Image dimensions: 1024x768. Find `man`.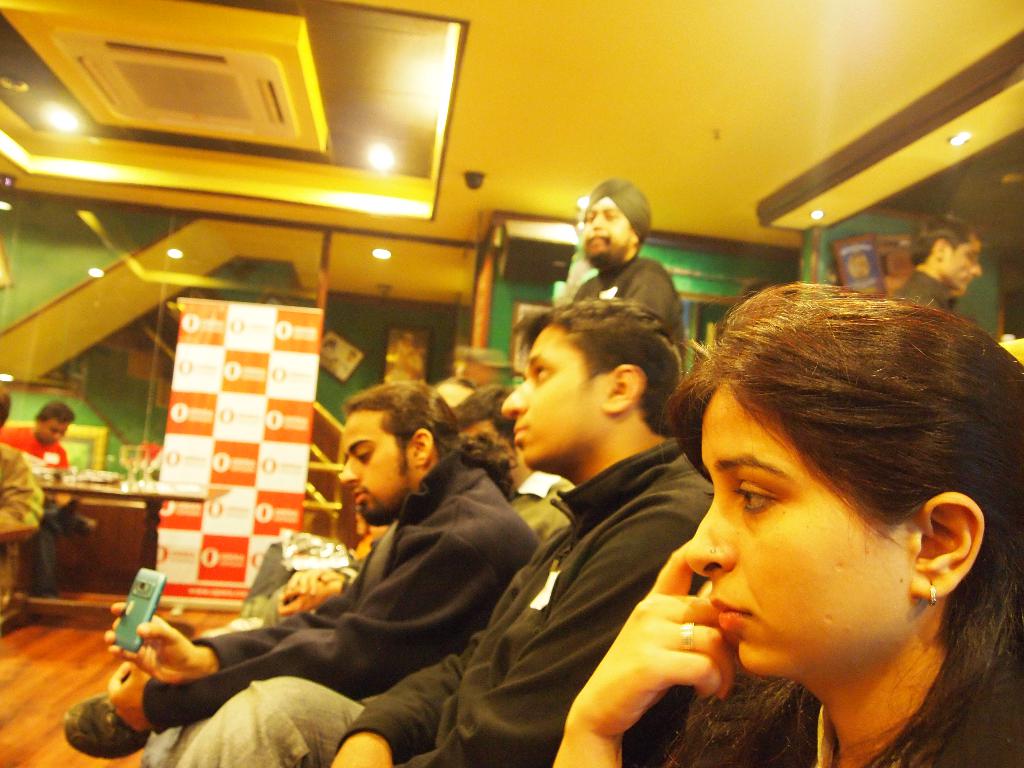
BBox(890, 212, 986, 318).
